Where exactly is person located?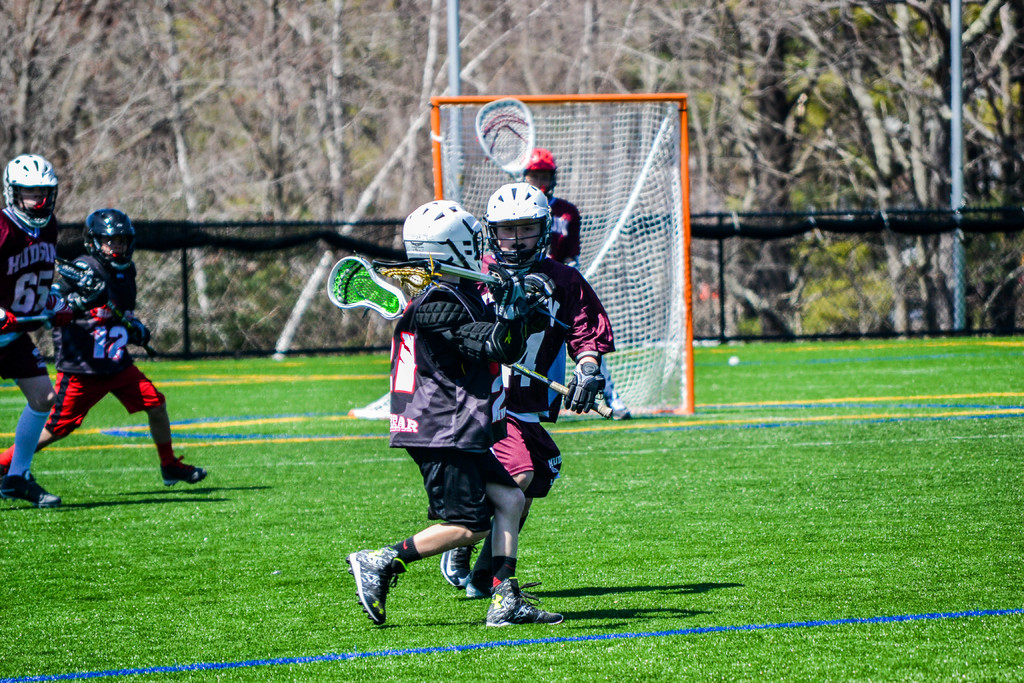
Its bounding box is 0, 151, 74, 520.
